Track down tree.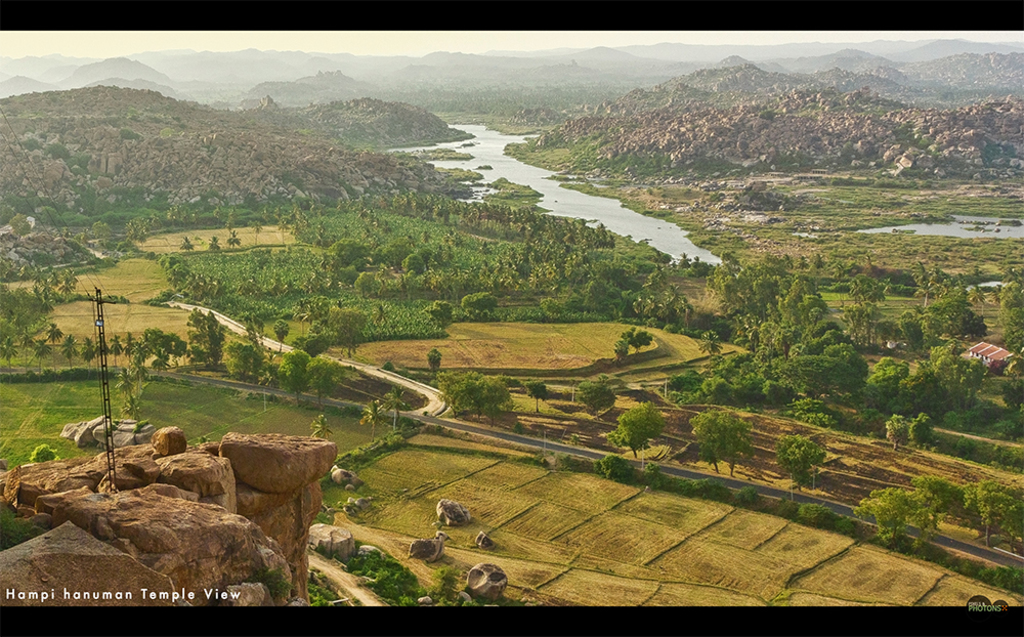
Tracked to region(112, 362, 153, 419).
